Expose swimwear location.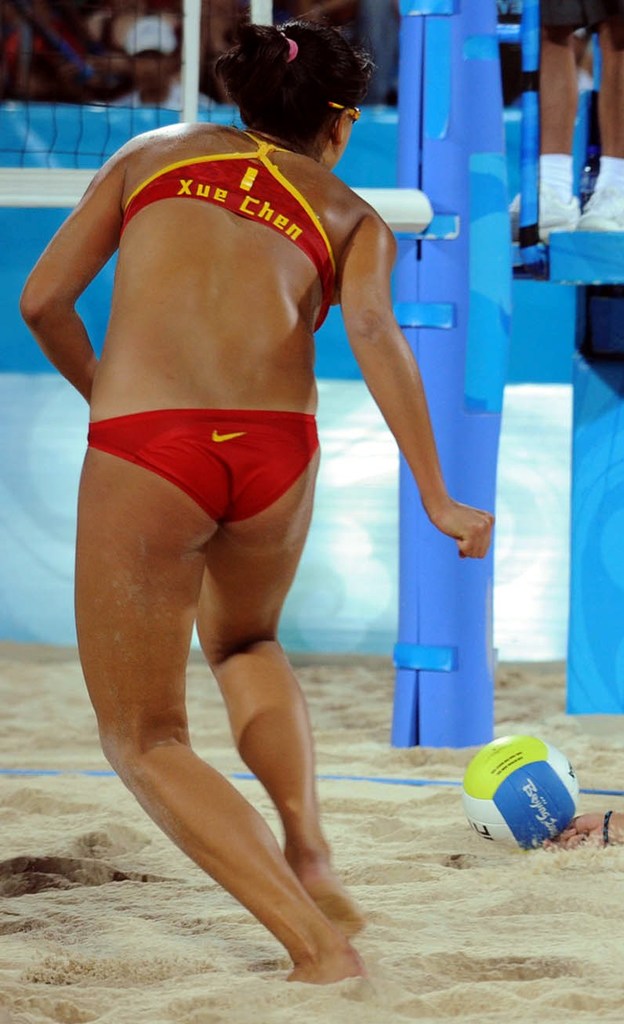
Exposed at [x1=100, y1=133, x2=341, y2=297].
